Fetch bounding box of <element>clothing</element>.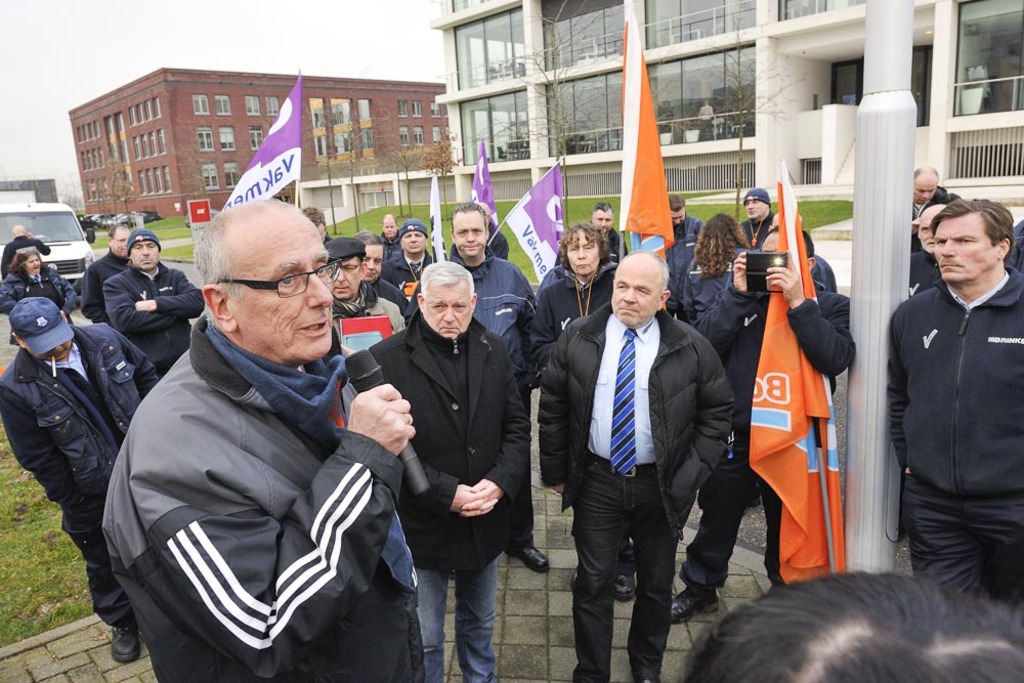
Bbox: [89, 271, 191, 376].
